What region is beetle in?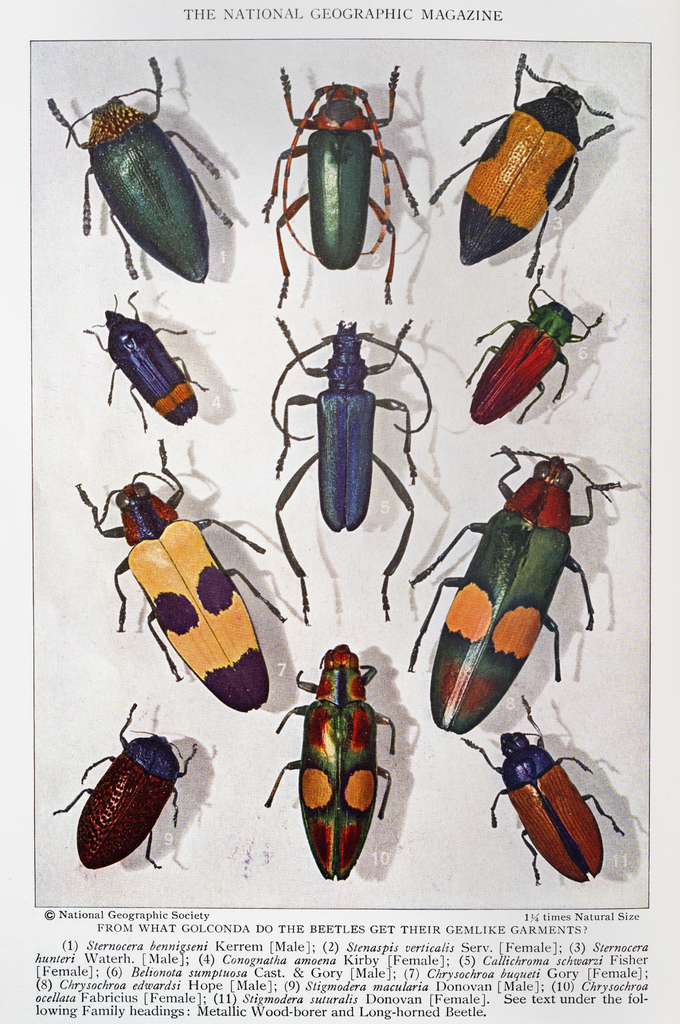
[257,66,421,307].
